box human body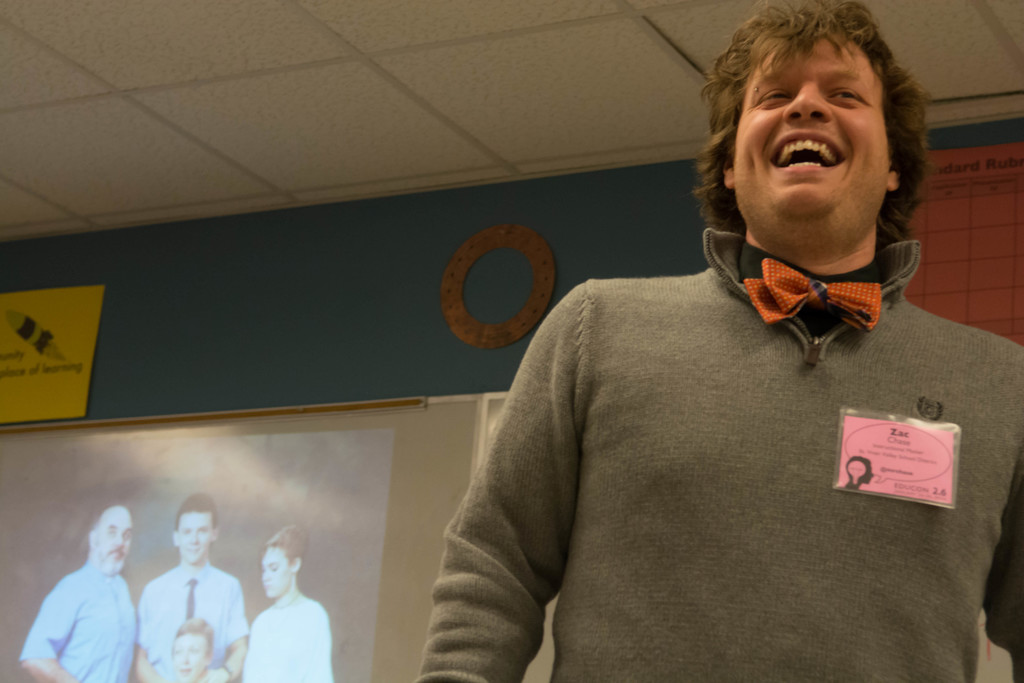
168, 616, 225, 682
